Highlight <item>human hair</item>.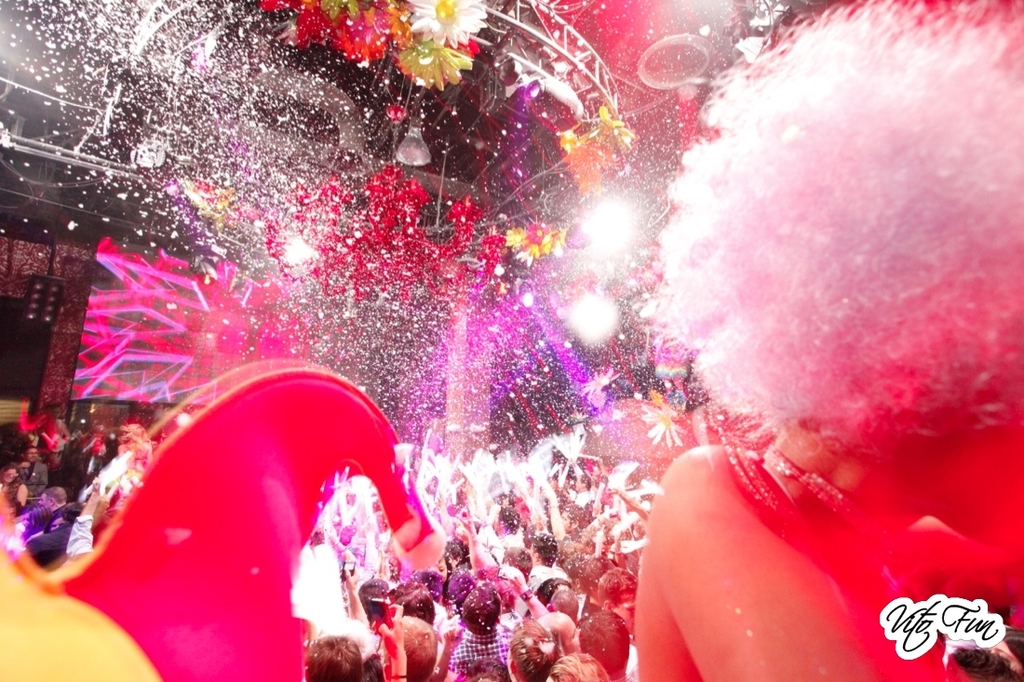
Highlighted region: 550 650 610 681.
